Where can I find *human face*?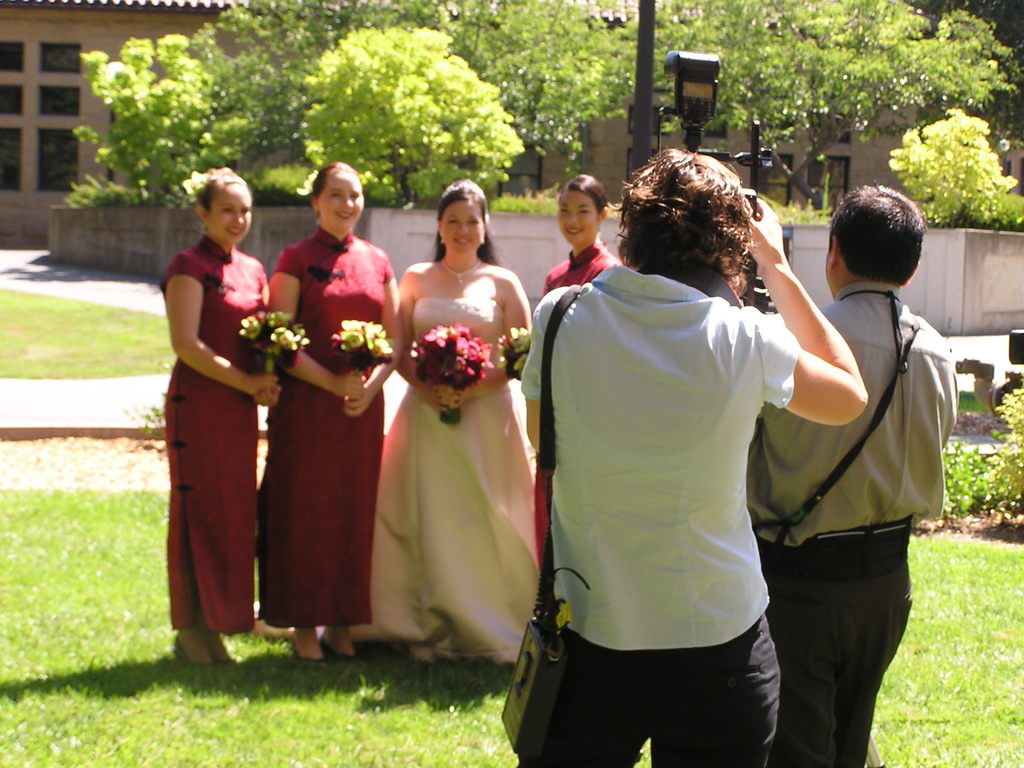
You can find it at (left=554, top=188, right=596, bottom=248).
